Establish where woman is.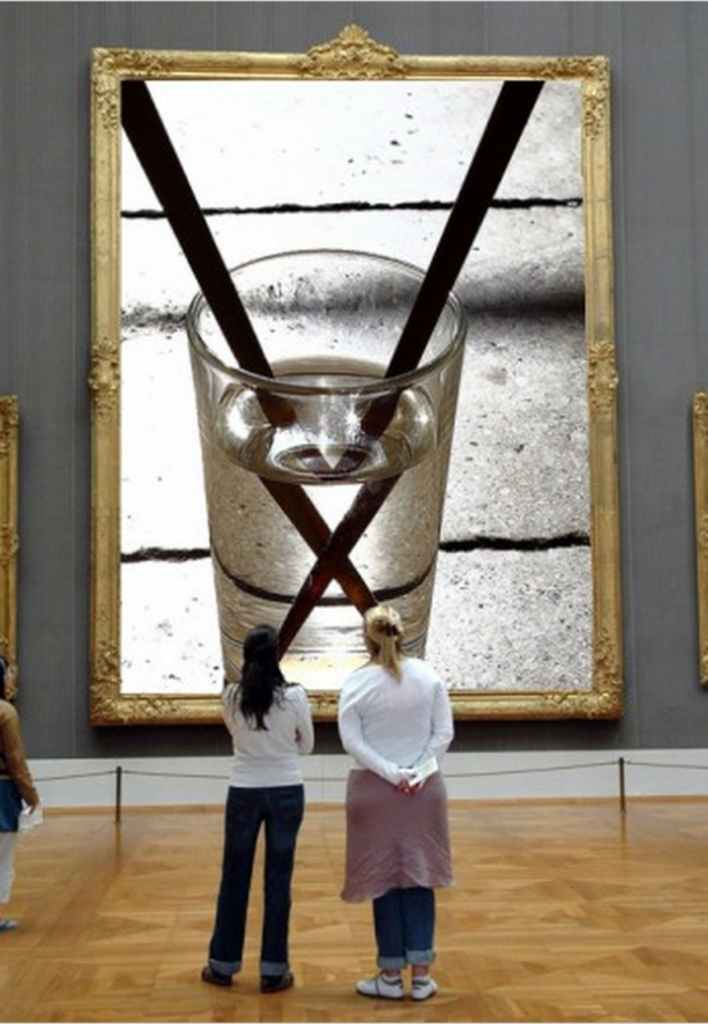
Established at detection(197, 630, 321, 1002).
